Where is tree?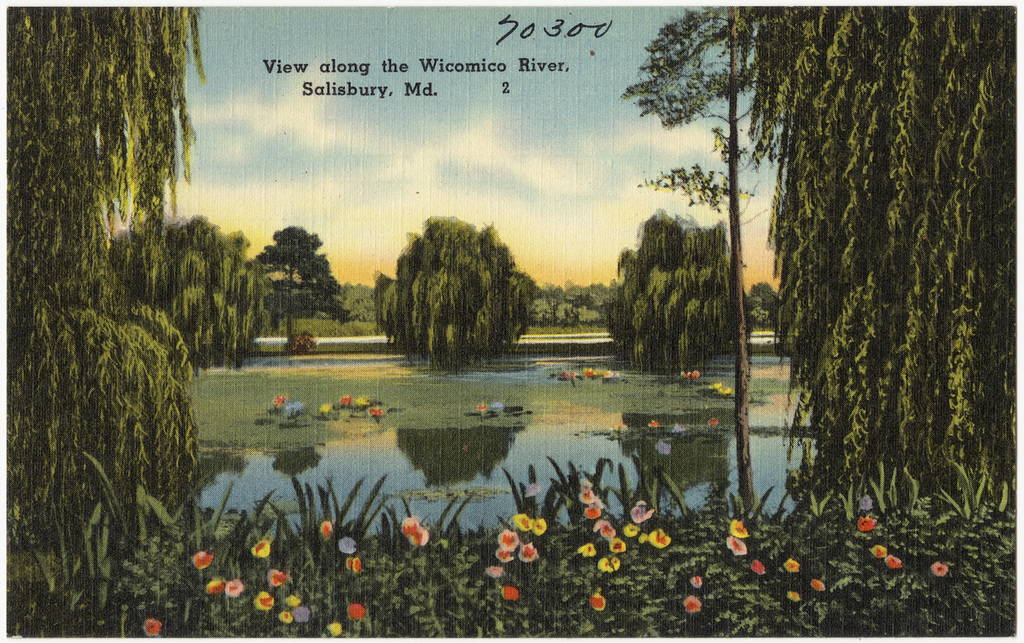
x1=105 y1=215 x2=270 y2=367.
